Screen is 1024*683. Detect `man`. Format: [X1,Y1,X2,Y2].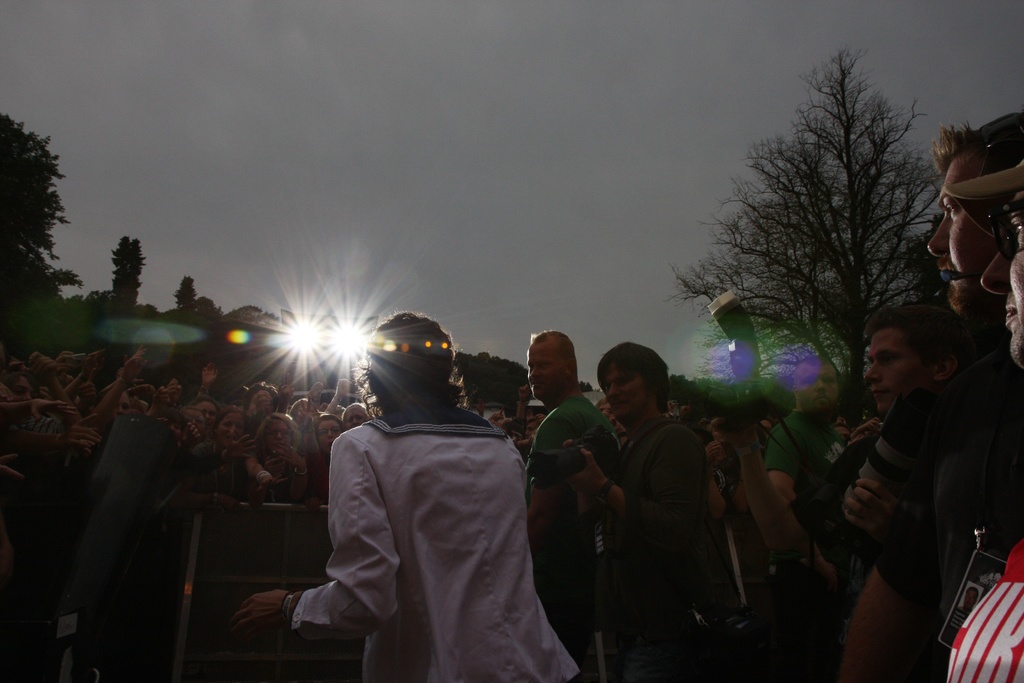
[945,160,1023,682].
